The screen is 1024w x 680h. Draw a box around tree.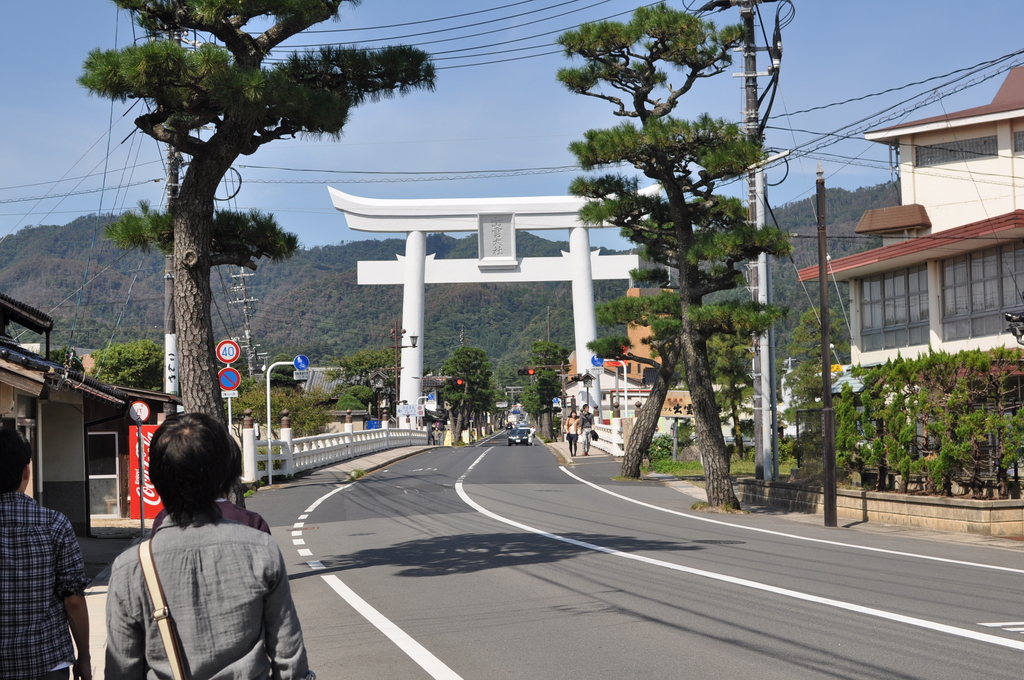
x1=567 y1=13 x2=821 y2=500.
